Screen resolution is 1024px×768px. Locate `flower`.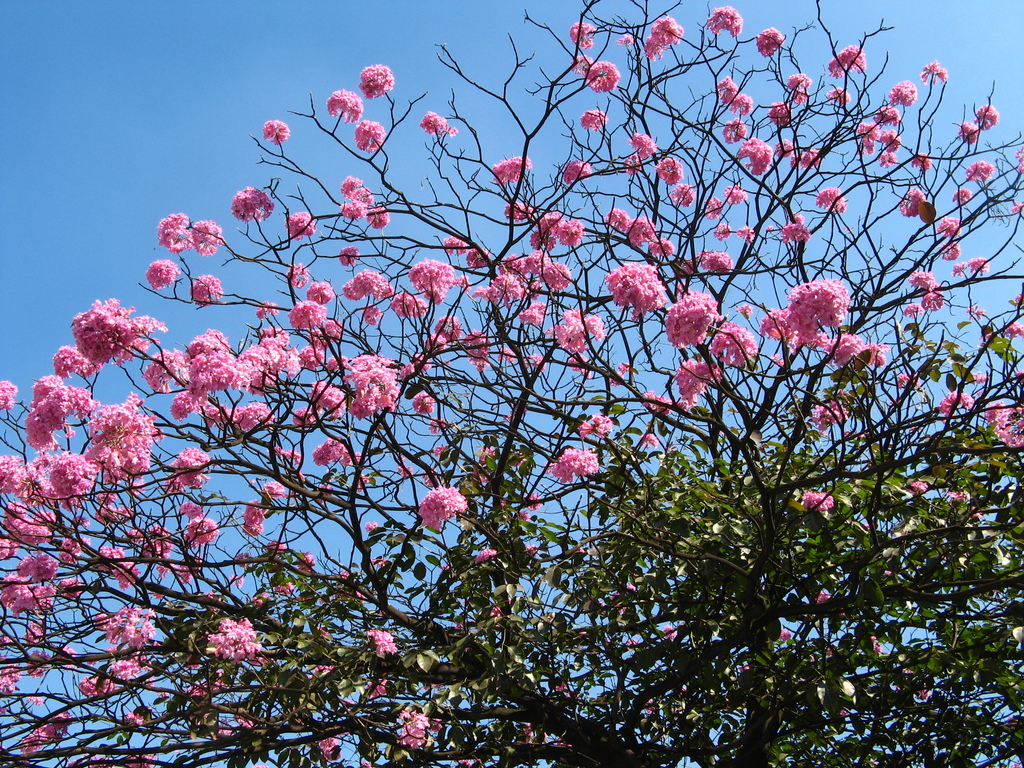
bbox=[567, 352, 593, 388].
